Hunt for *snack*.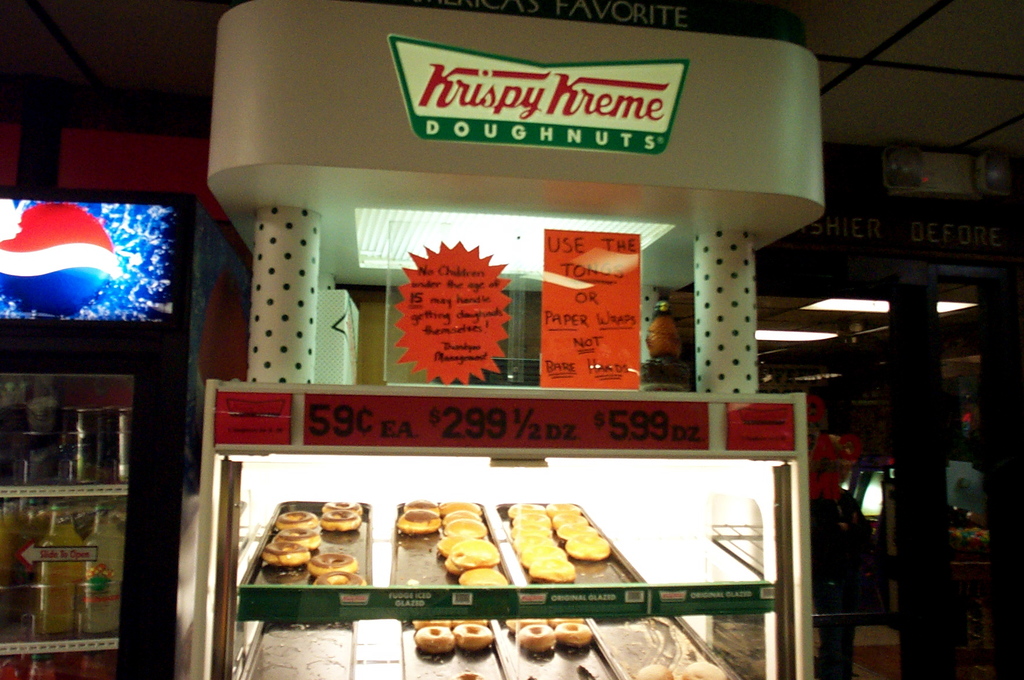
Hunted down at 455:674:477:679.
